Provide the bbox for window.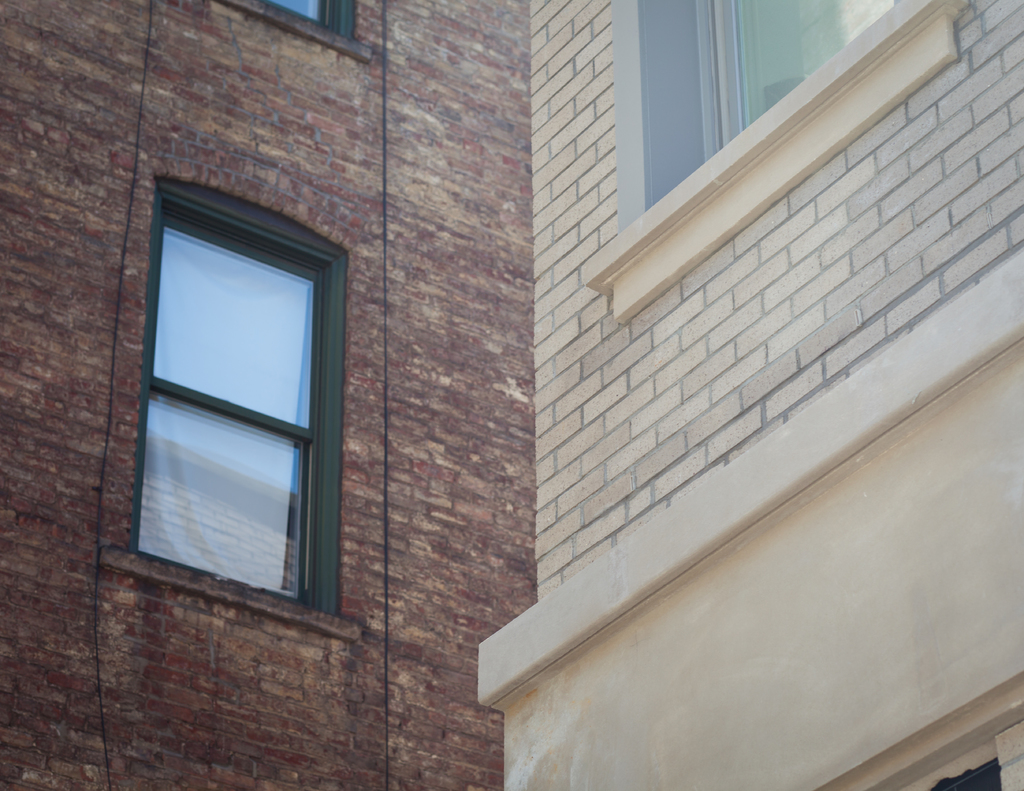
<region>215, 0, 383, 58</region>.
